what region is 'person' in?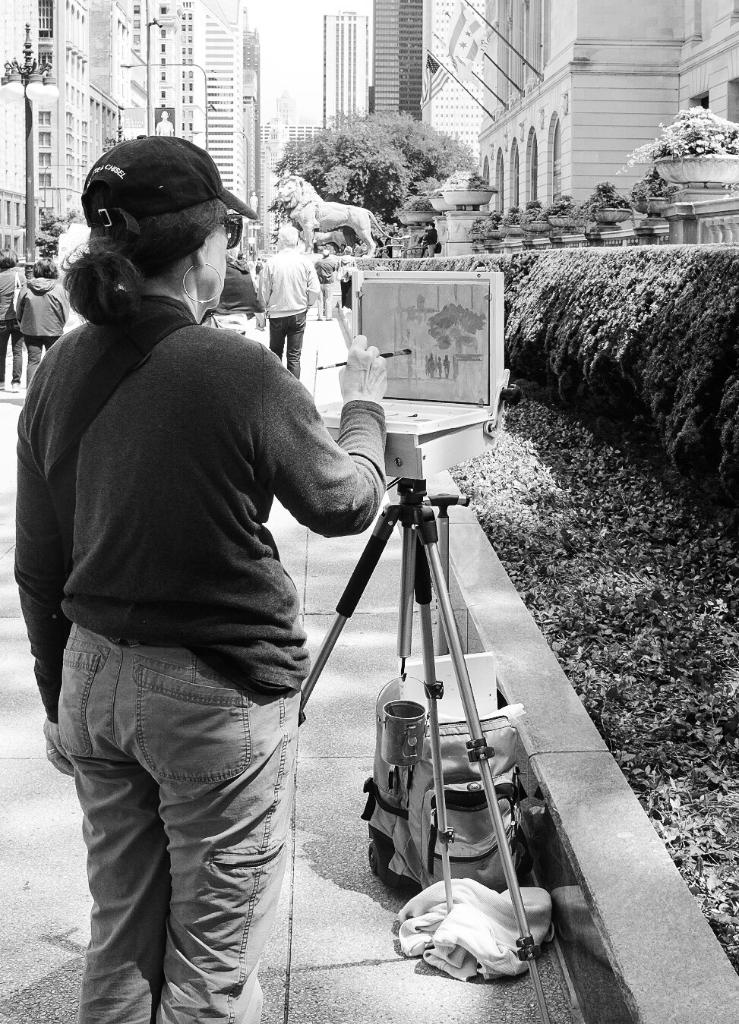
<box>0,244,33,383</box>.
